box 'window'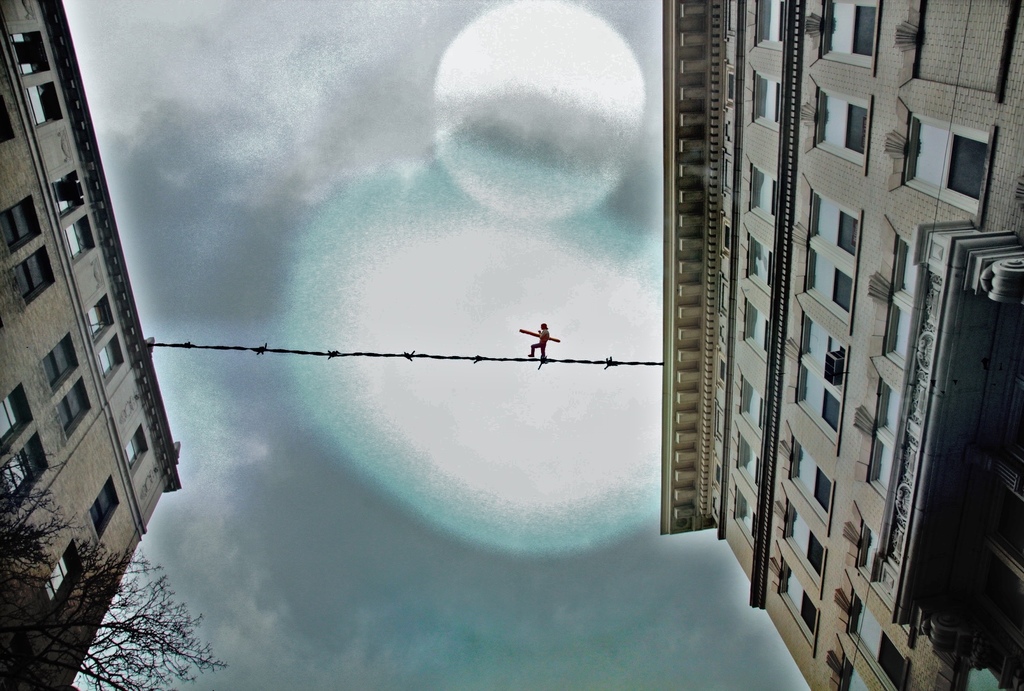
region(26, 85, 65, 129)
